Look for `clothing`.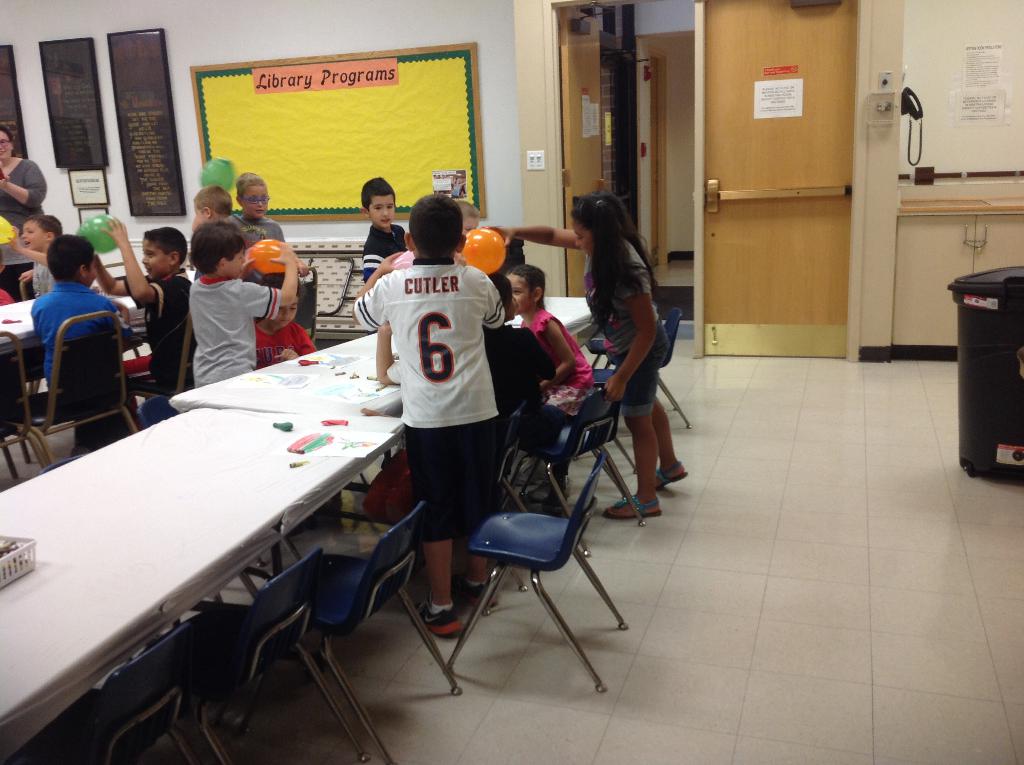
Found: rect(225, 204, 289, 262).
